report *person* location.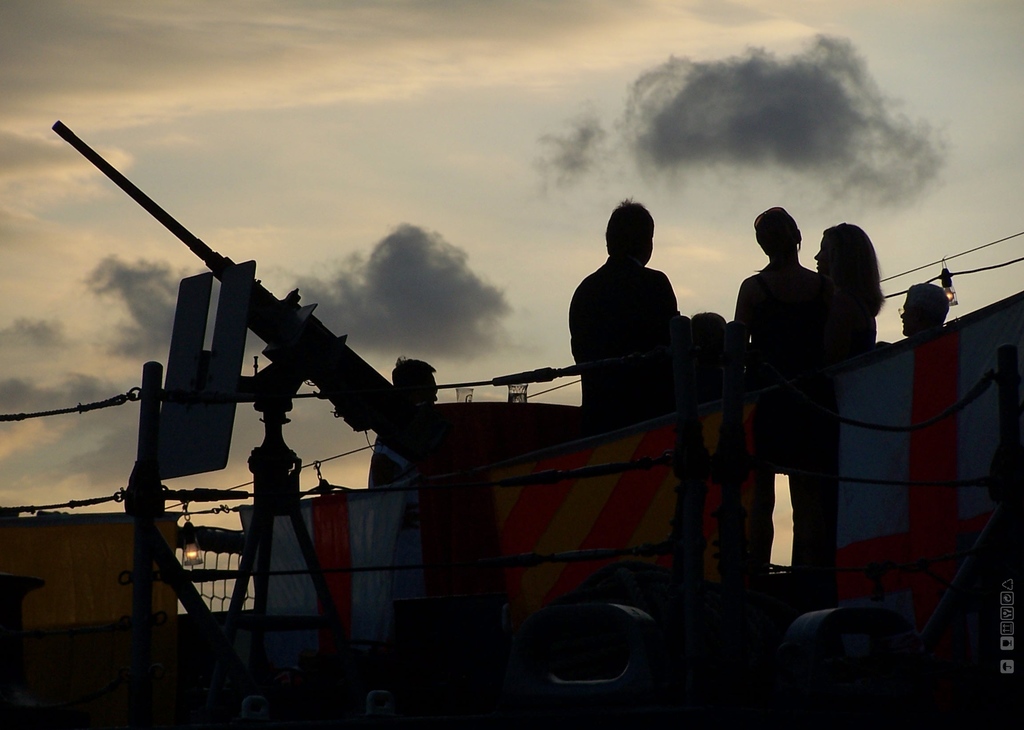
Report: 811 216 887 603.
